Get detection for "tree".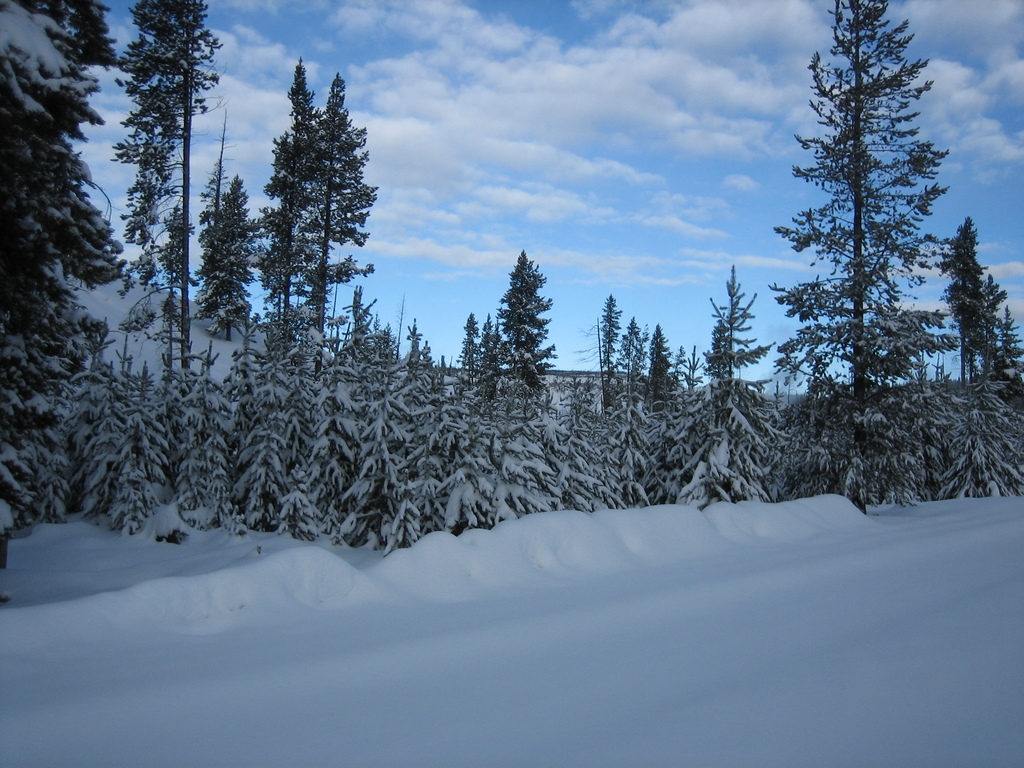
Detection: [674, 339, 705, 406].
